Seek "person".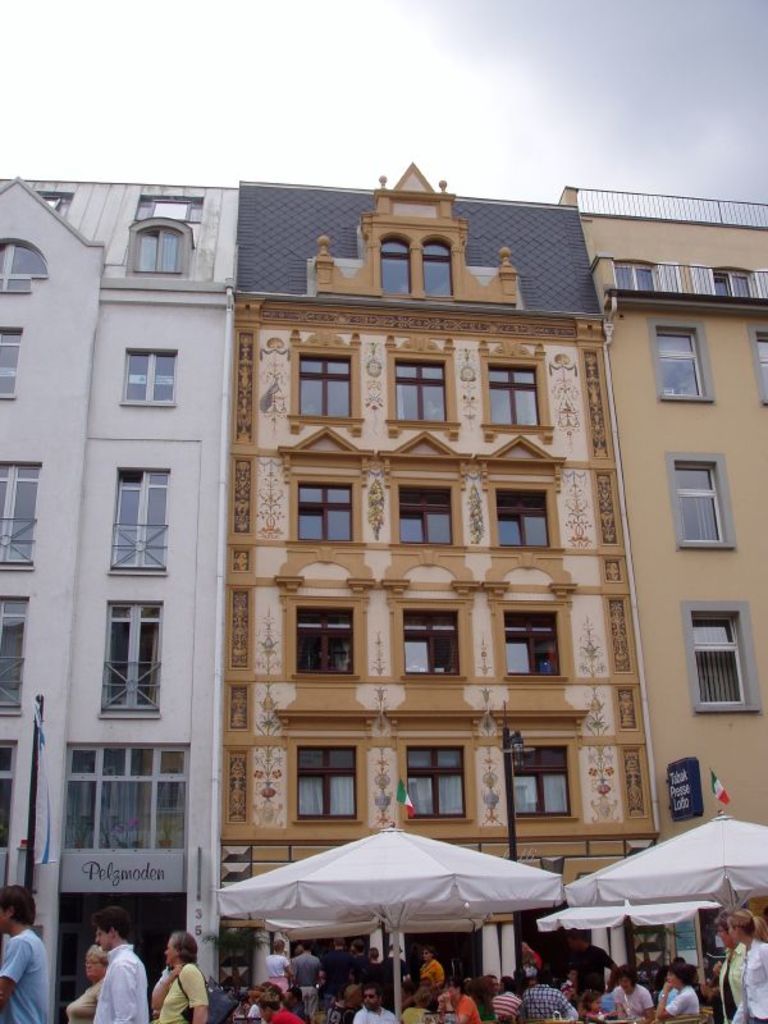
730/902/767/1023.
